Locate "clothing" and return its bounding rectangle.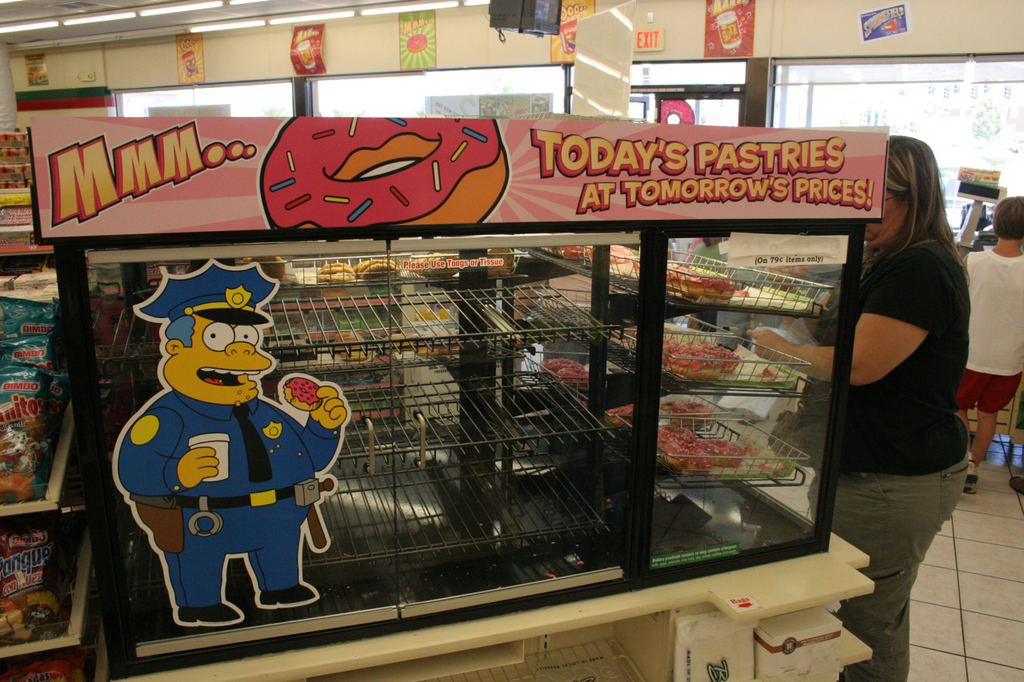
crop(958, 246, 1023, 415).
